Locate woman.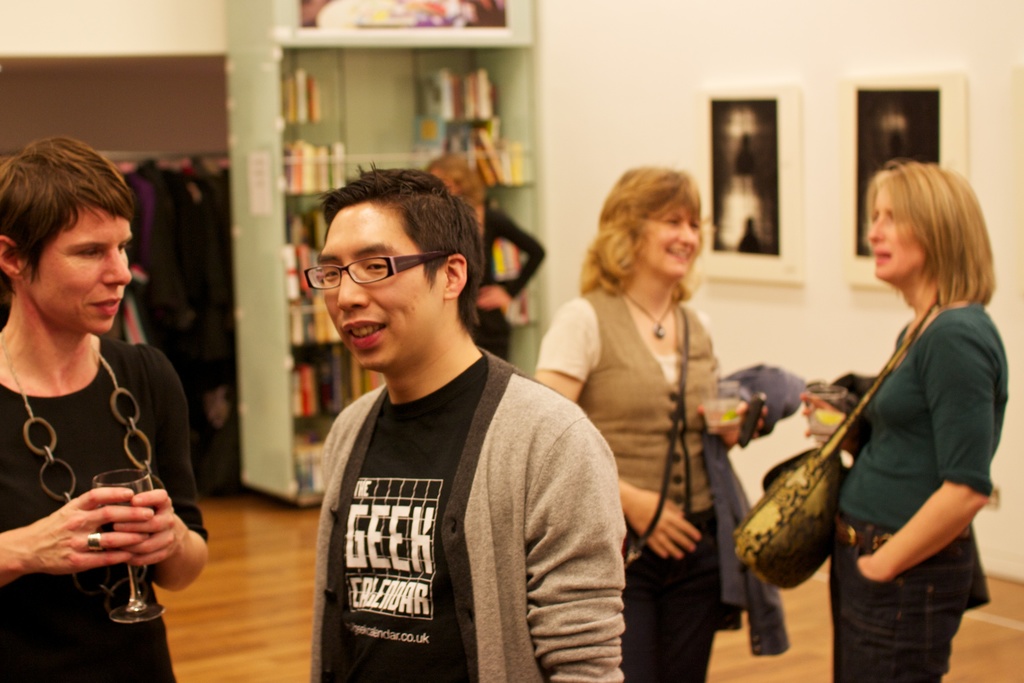
Bounding box: left=540, top=162, right=772, bottom=682.
